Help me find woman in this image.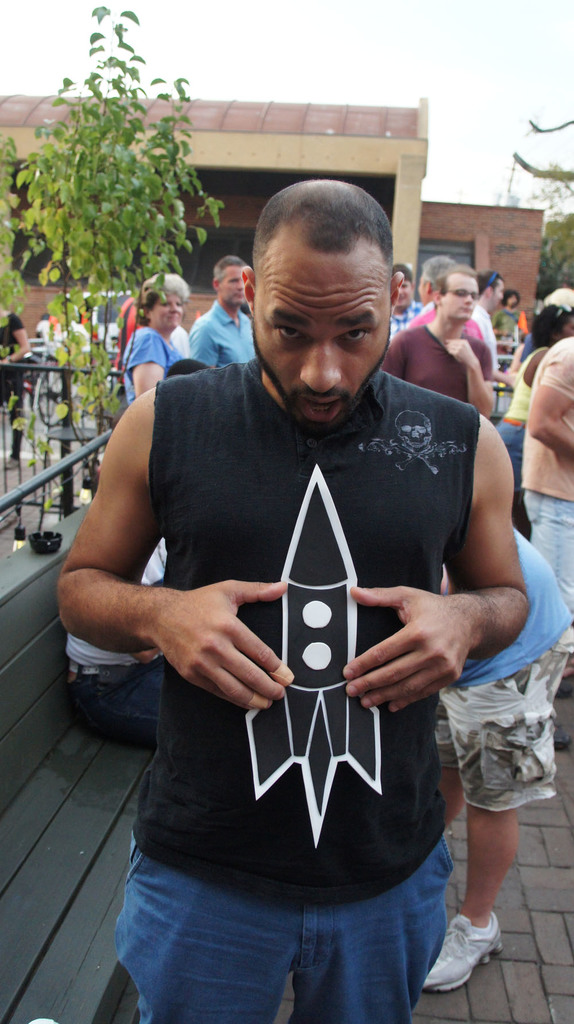
Found it: box=[487, 284, 516, 340].
